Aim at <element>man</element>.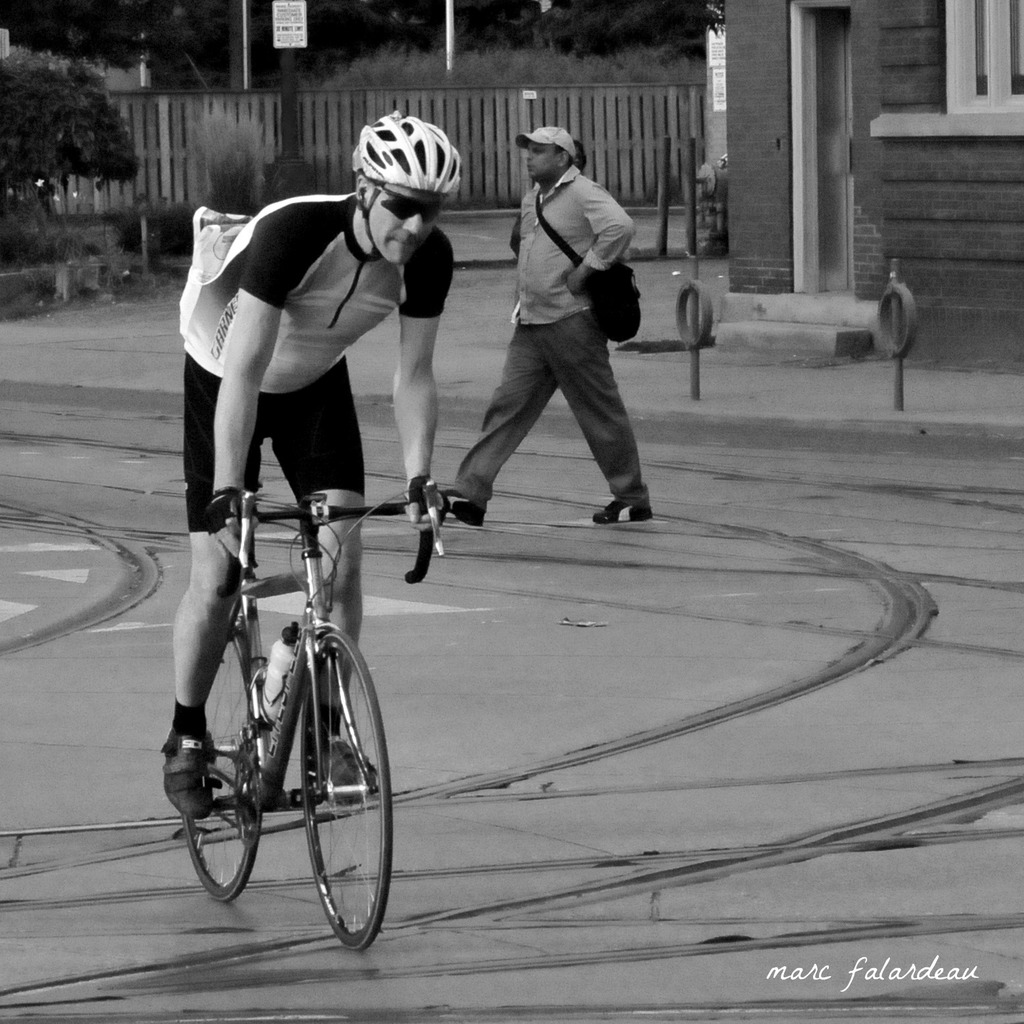
Aimed at x1=457, y1=131, x2=672, y2=546.
